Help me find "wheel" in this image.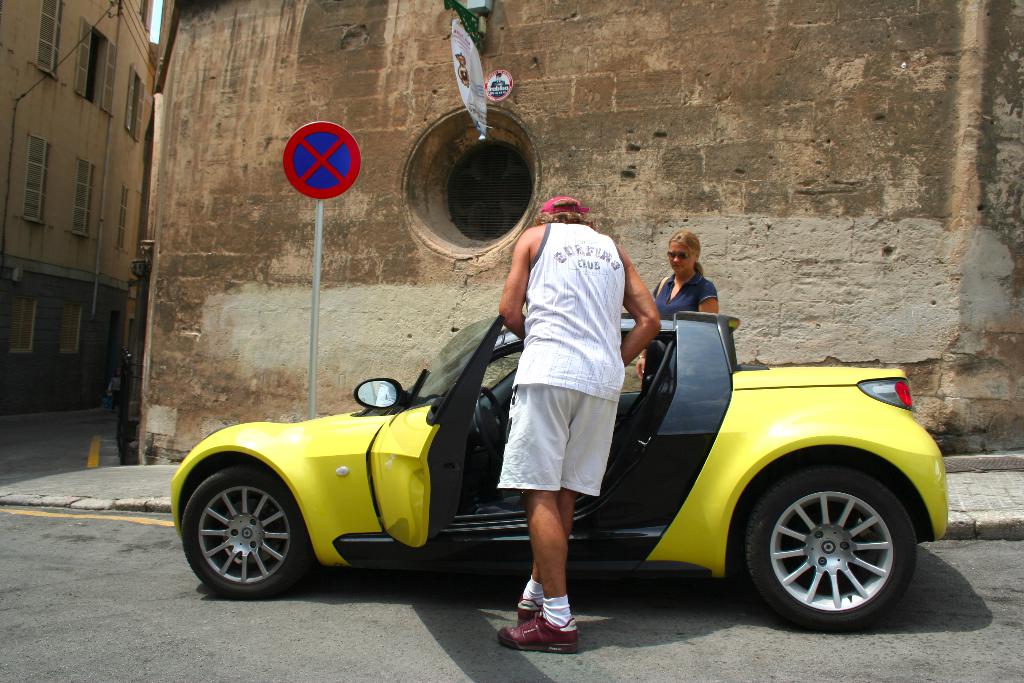
Found it: region(183, 469, 308, 597).
